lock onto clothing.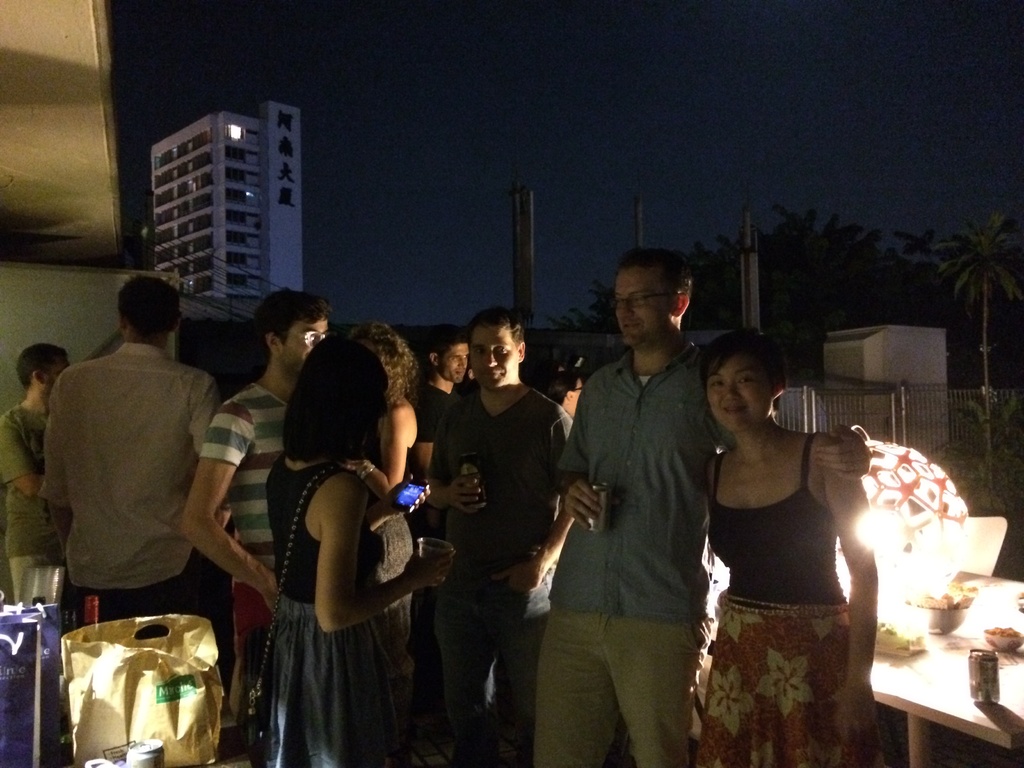
Locked: bbox(42, 342, 220, 609).
